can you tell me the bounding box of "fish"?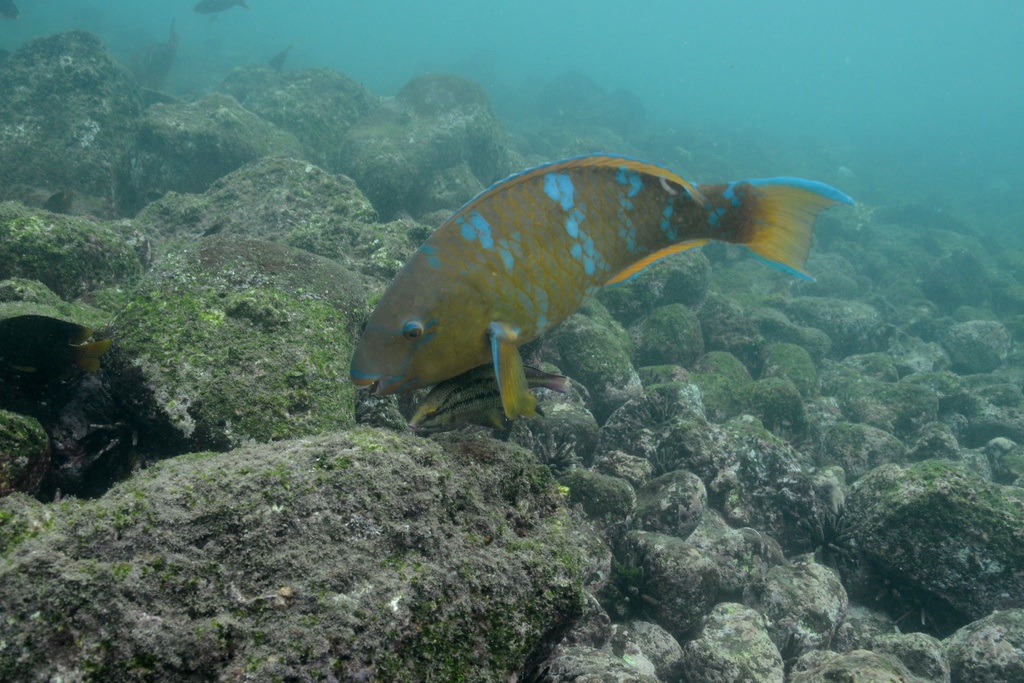
l=354, t=151, r=861, b=427.
